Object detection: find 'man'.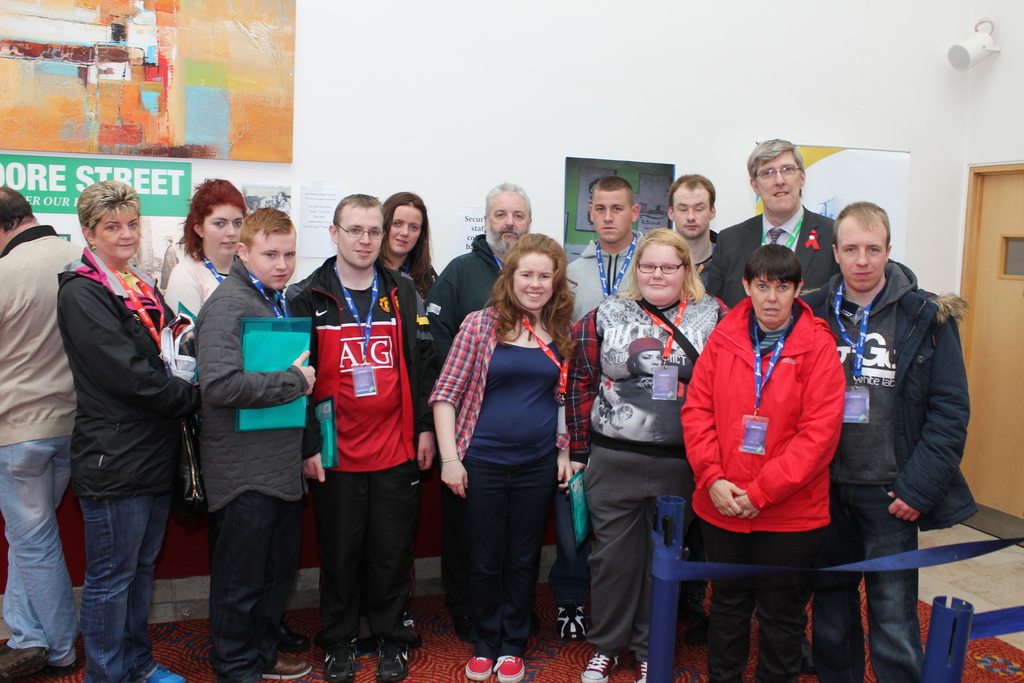
[0, 177, 87, 675].
